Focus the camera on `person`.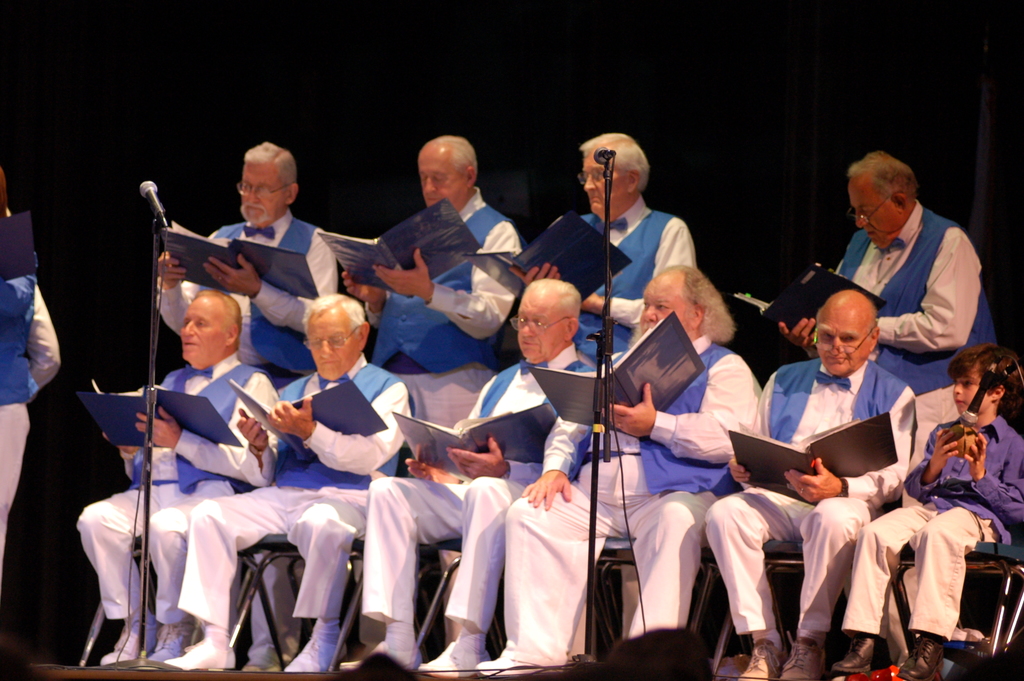
Focus region: [left=338, top=137, right=527, bottom=425].
